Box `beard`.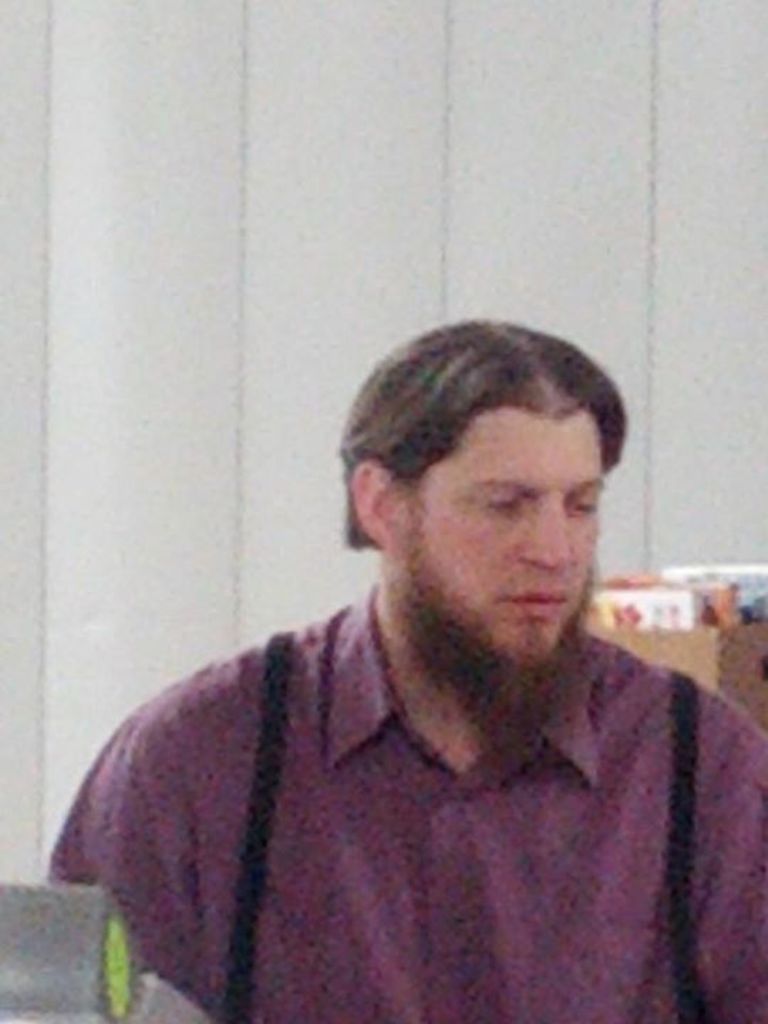
<box>400,546,599,755</box>.
